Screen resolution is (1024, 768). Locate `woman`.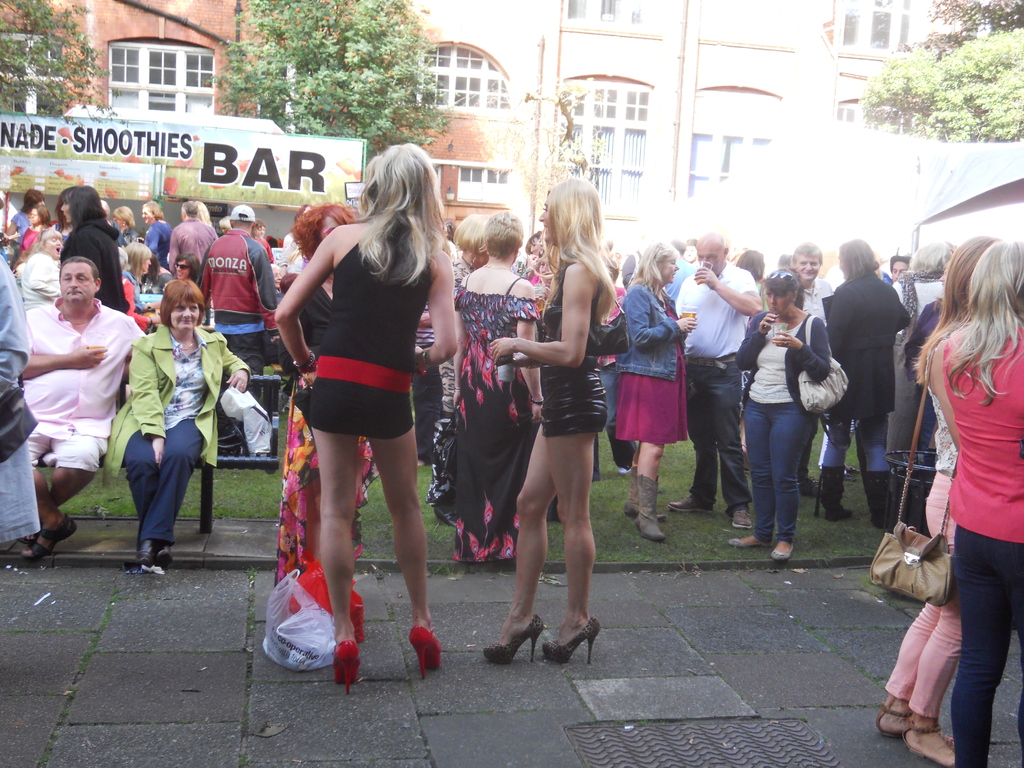
detection(140, 200, 172, 264).
